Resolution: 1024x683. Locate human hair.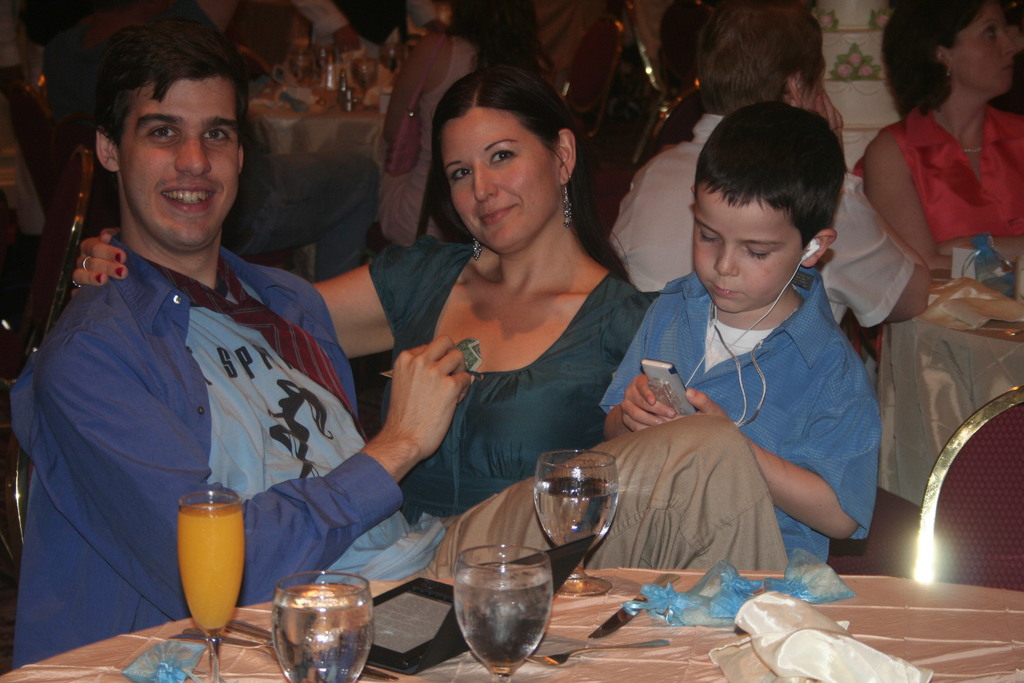
<box>881,0,991,120</box>.
